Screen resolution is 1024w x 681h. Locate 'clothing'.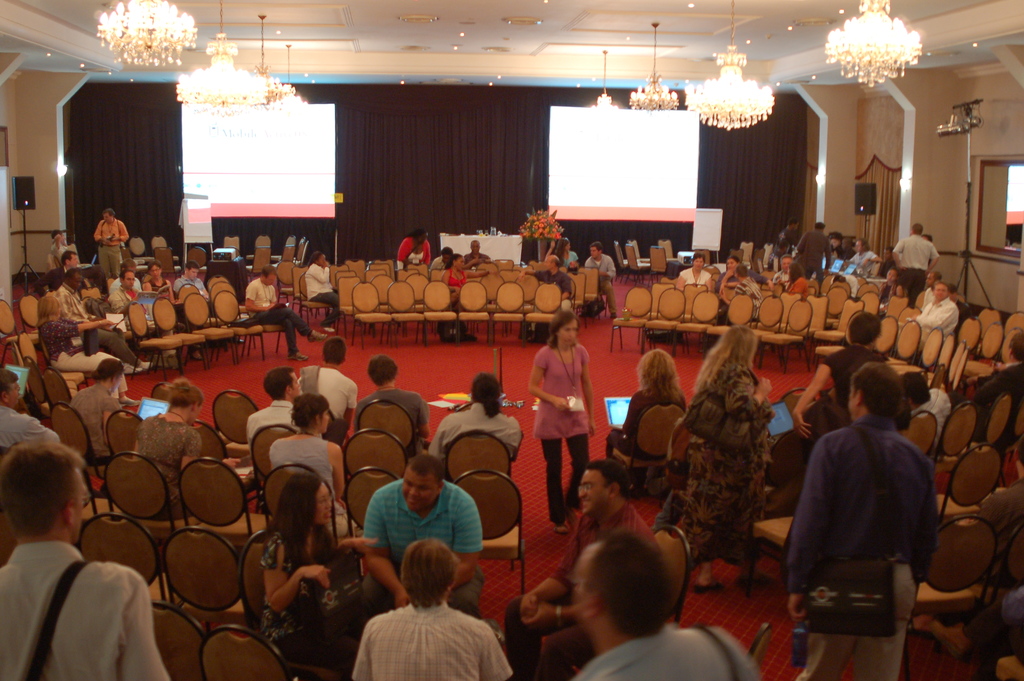
(x1=269, y1=430, x2=333, y2=529).
